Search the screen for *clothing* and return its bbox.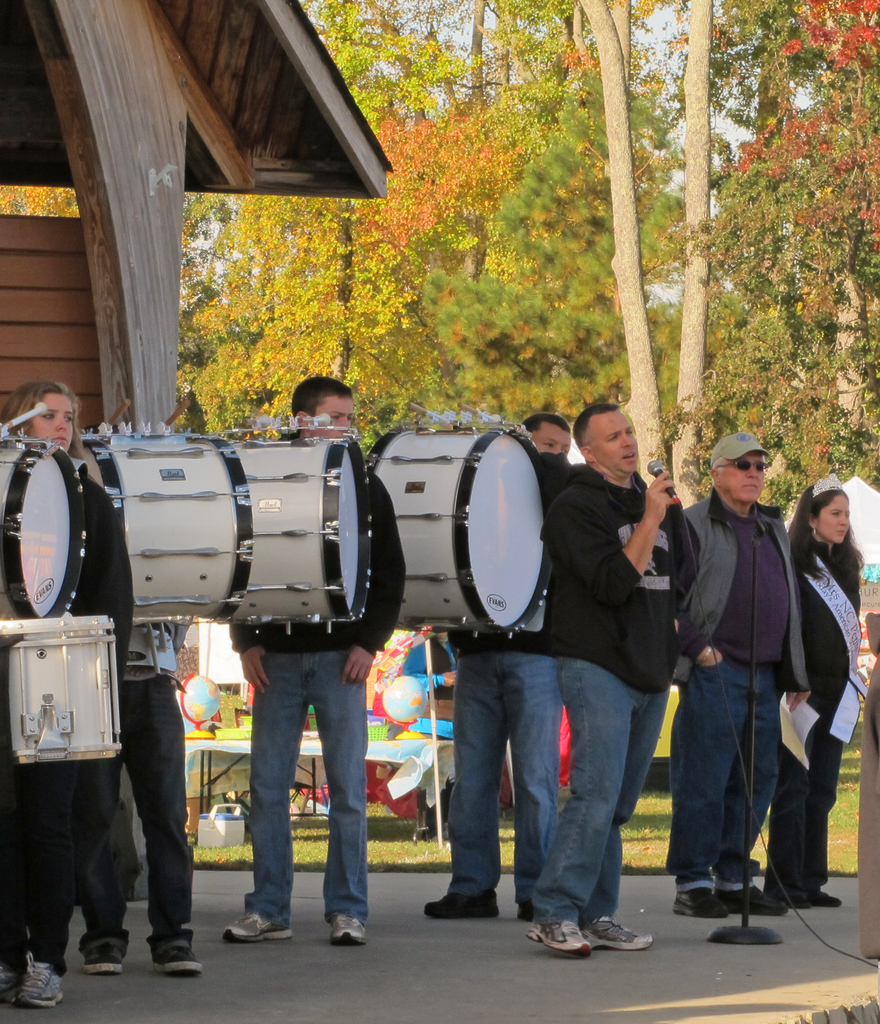
Found: bbox(542, 490, 678, 915).
